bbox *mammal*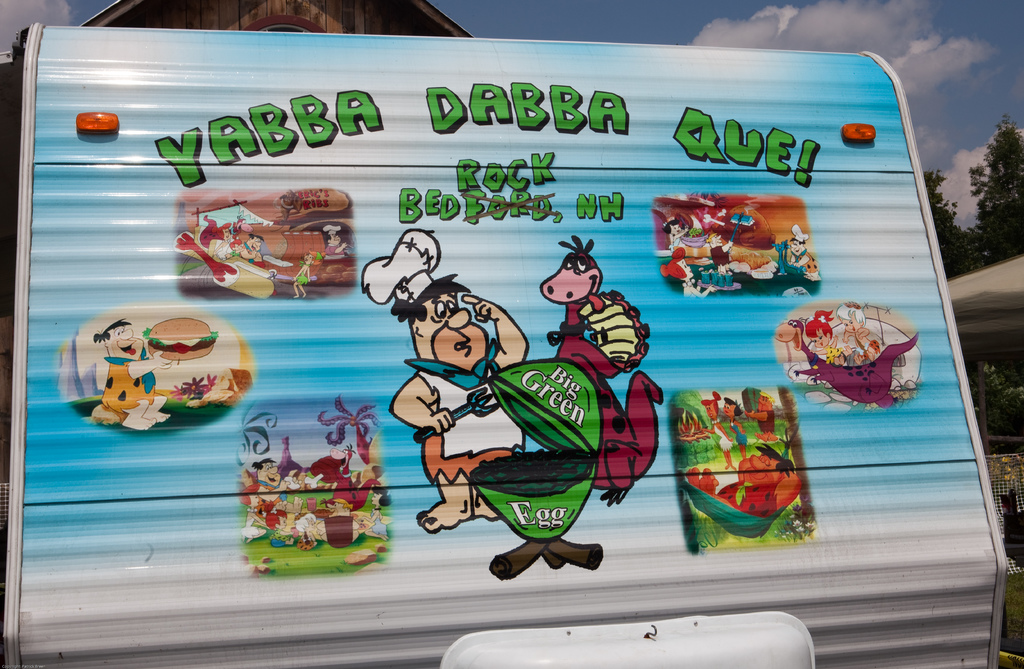
x1=316, y1=498, x2=357, y2=546
